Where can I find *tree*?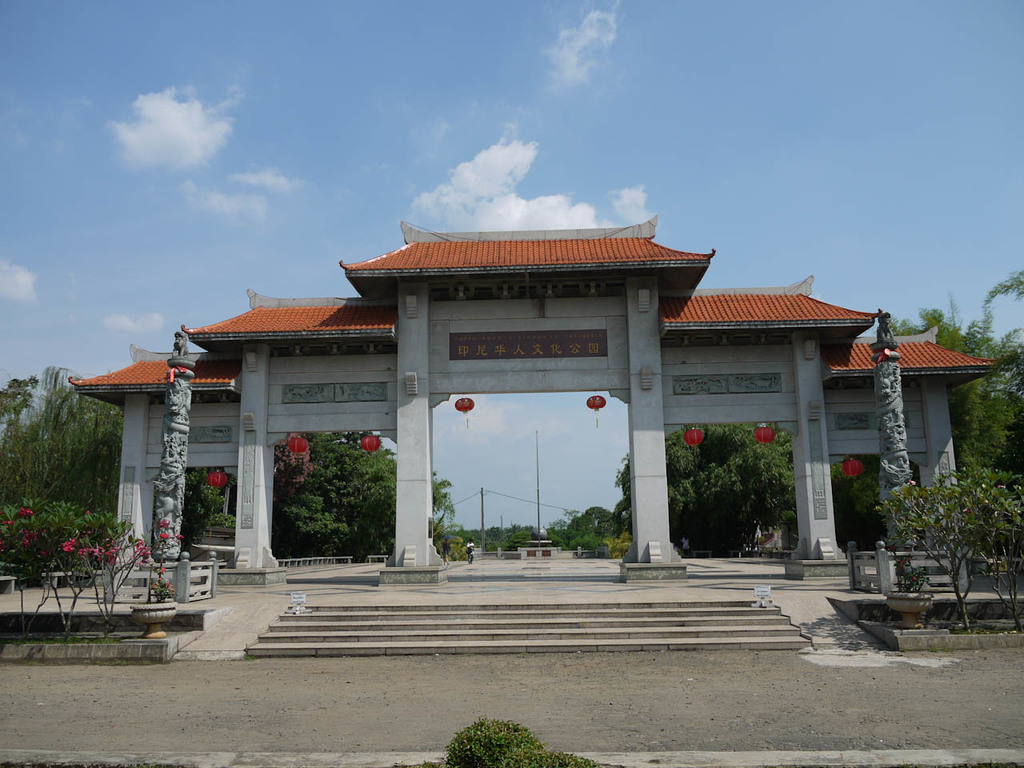
You can find it at crop(0, 357, 125, 619).
